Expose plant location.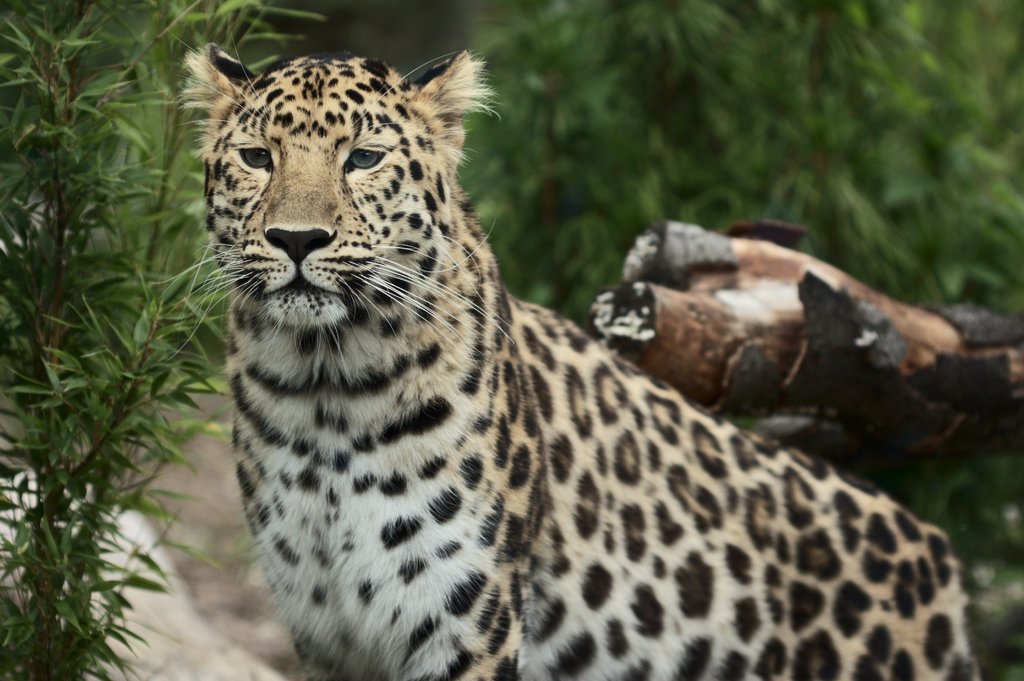
Exposed at rect(0, 285, 228, 680).
